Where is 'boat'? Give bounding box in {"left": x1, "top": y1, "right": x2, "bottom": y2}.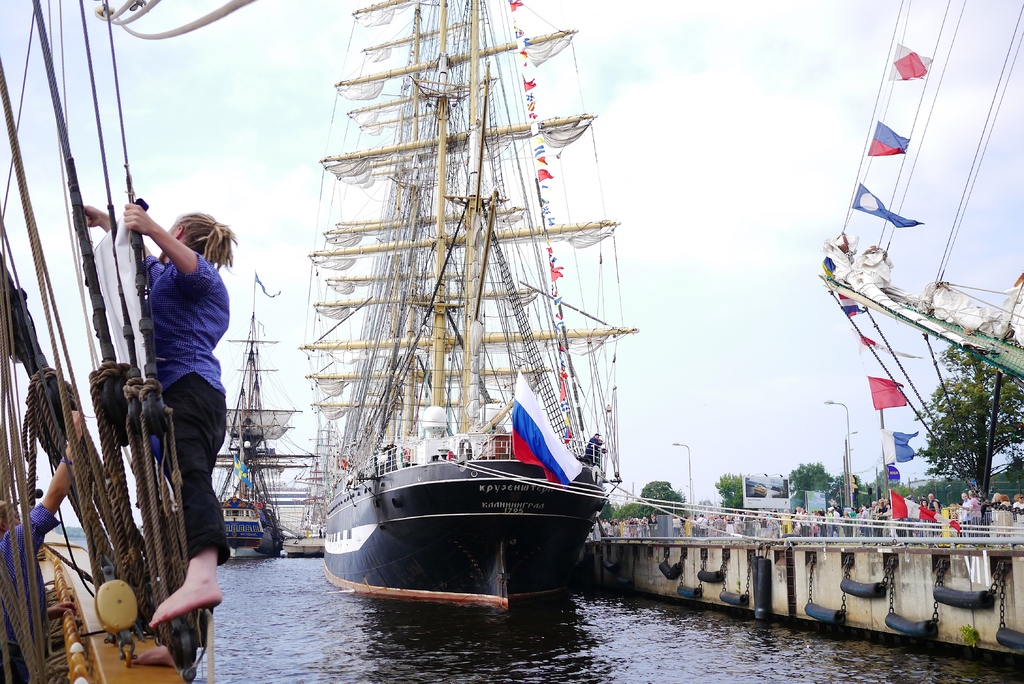
{"left": 299, "top": 0, "right": 641, "bottom": 620}.
